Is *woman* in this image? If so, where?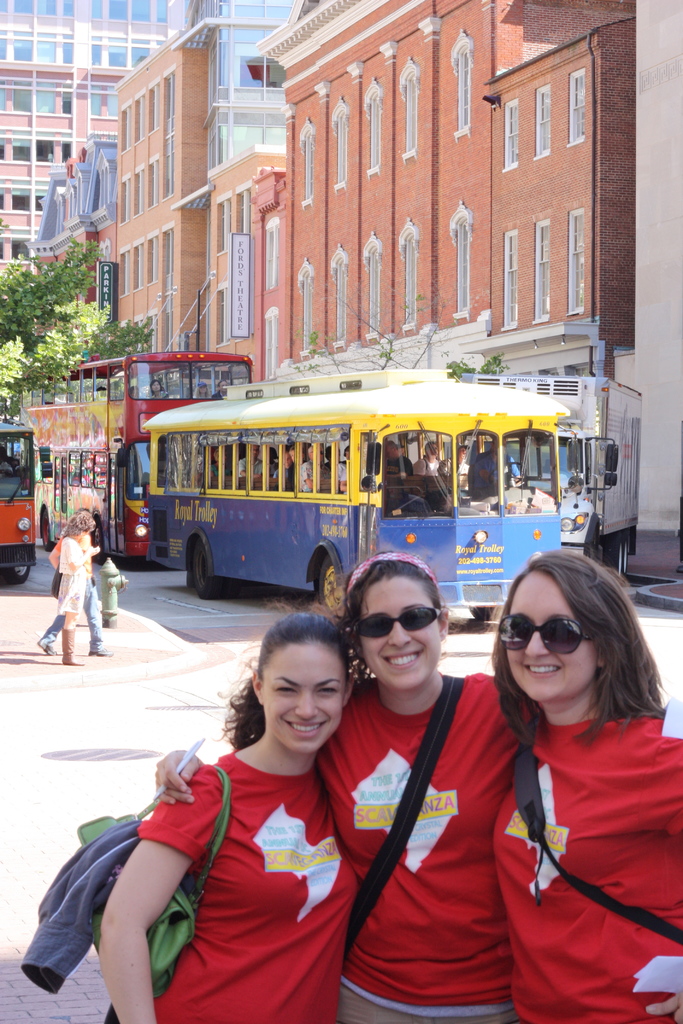
Yes, at x1=50, y1=510, x2=104, y2=673.
